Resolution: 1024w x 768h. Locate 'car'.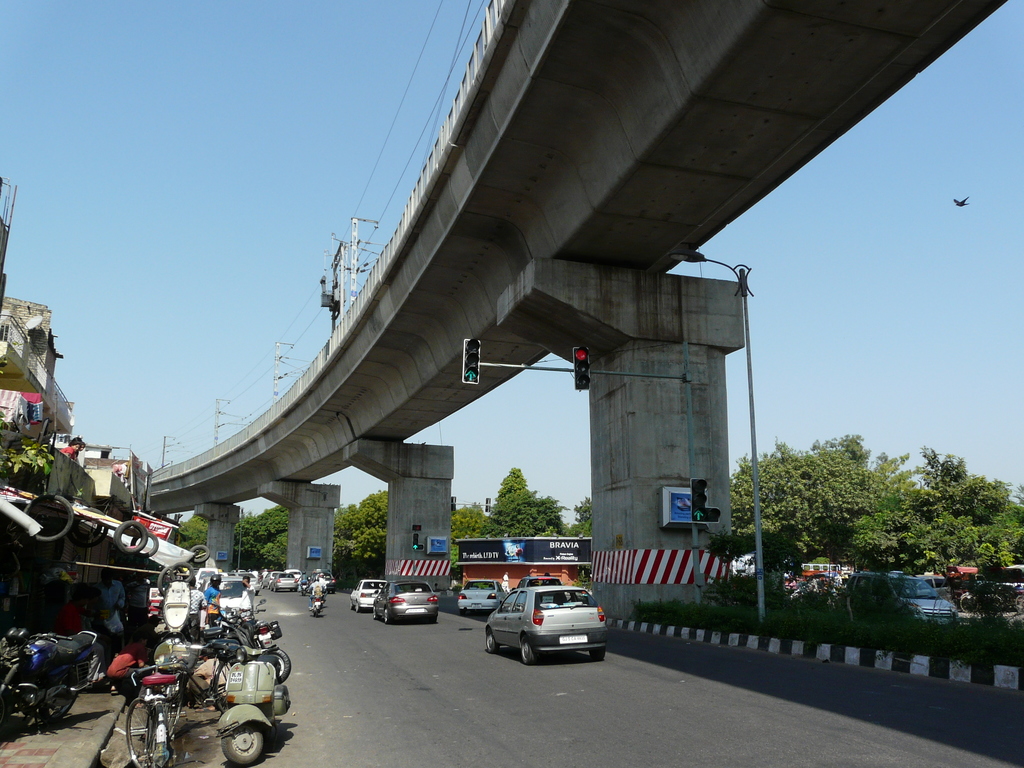
rect(485, 583, 609, 665).
